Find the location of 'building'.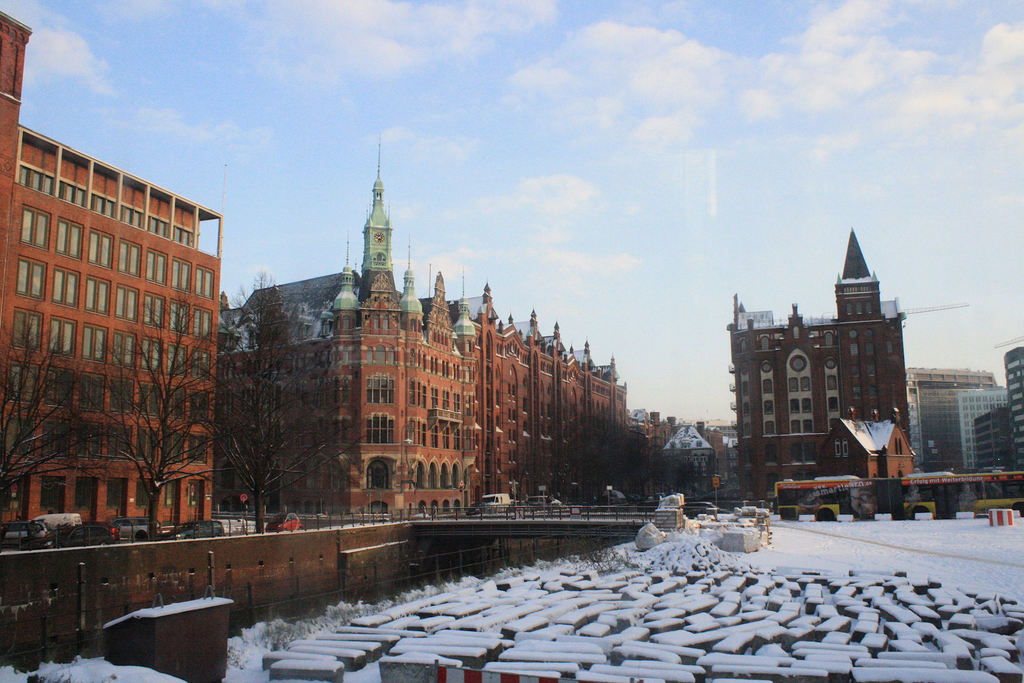
Location: select_region(977, 406, 1011, 468).
